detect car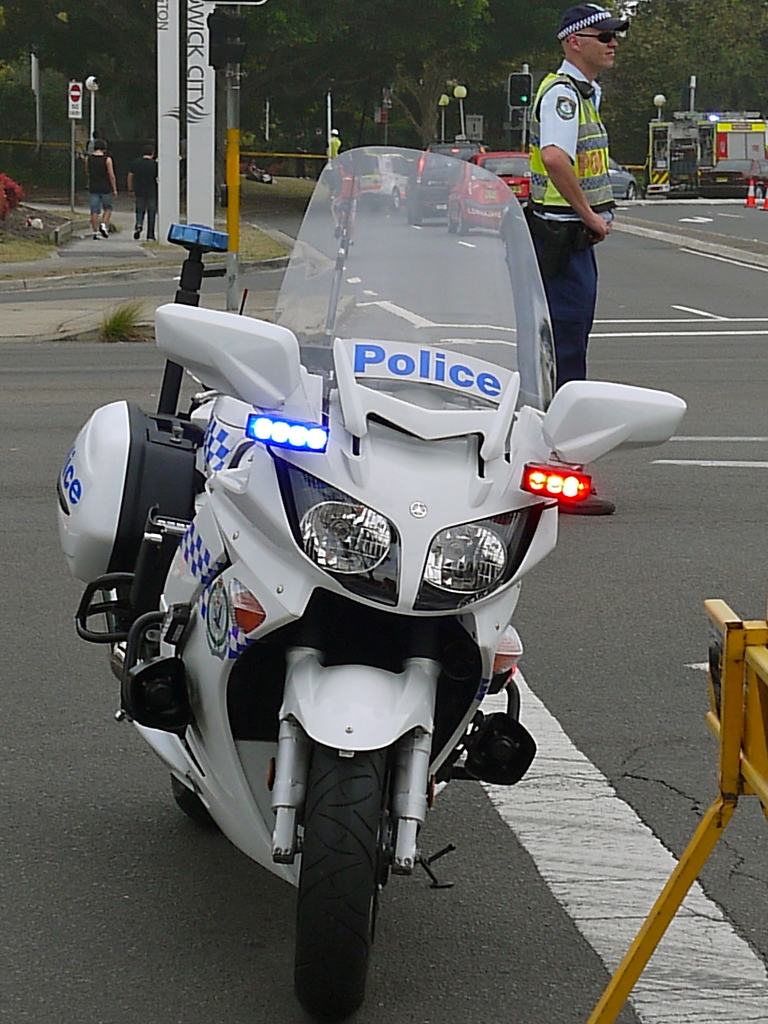
box=[696, 154, 767, 198]
